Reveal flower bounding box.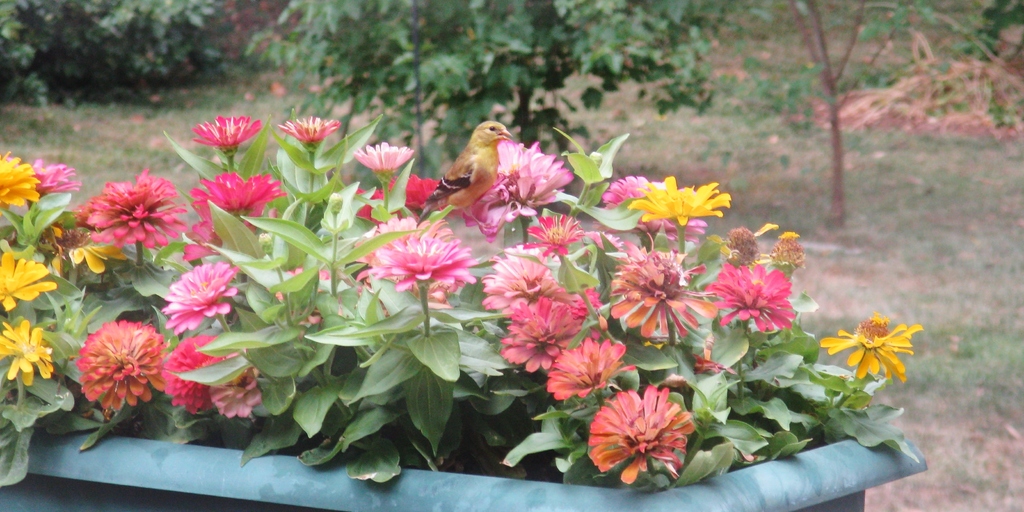
Revealed: bbox=[157, 334, 227, 410].
